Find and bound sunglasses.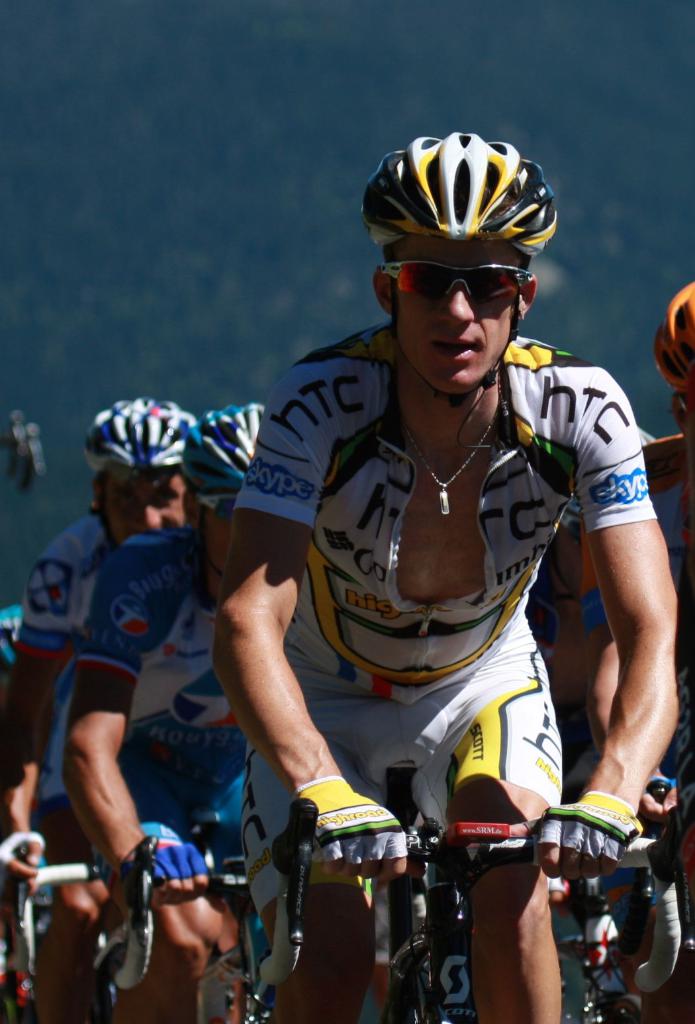
Bound: <box>378,261,532,304</box>.
